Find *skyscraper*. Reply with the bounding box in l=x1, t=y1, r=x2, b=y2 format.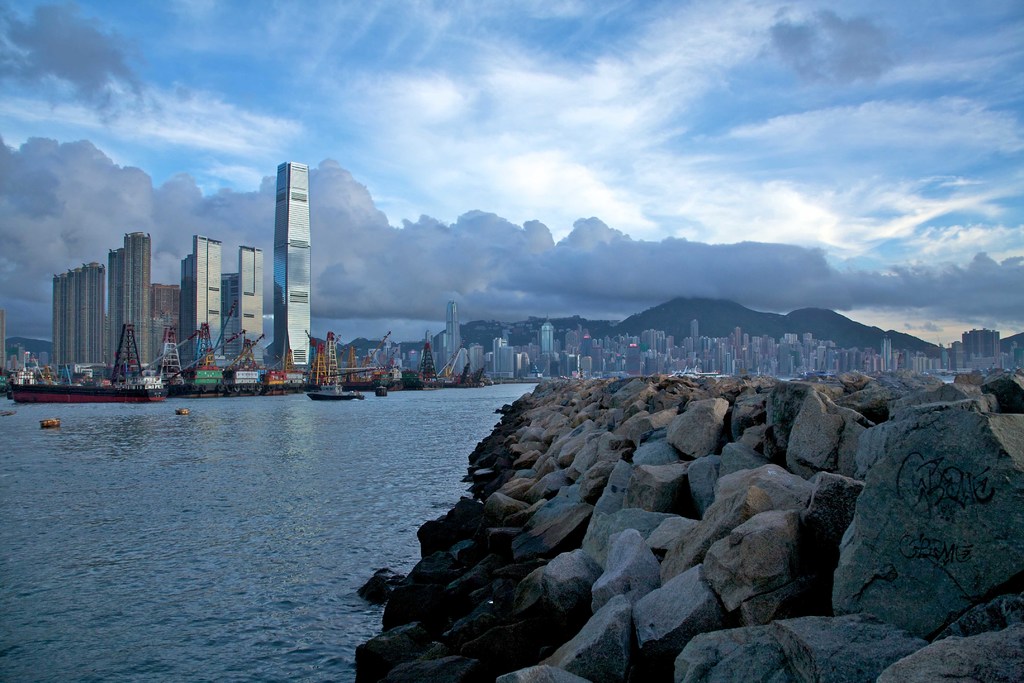
l=755, t=336, r=772, b=377.
